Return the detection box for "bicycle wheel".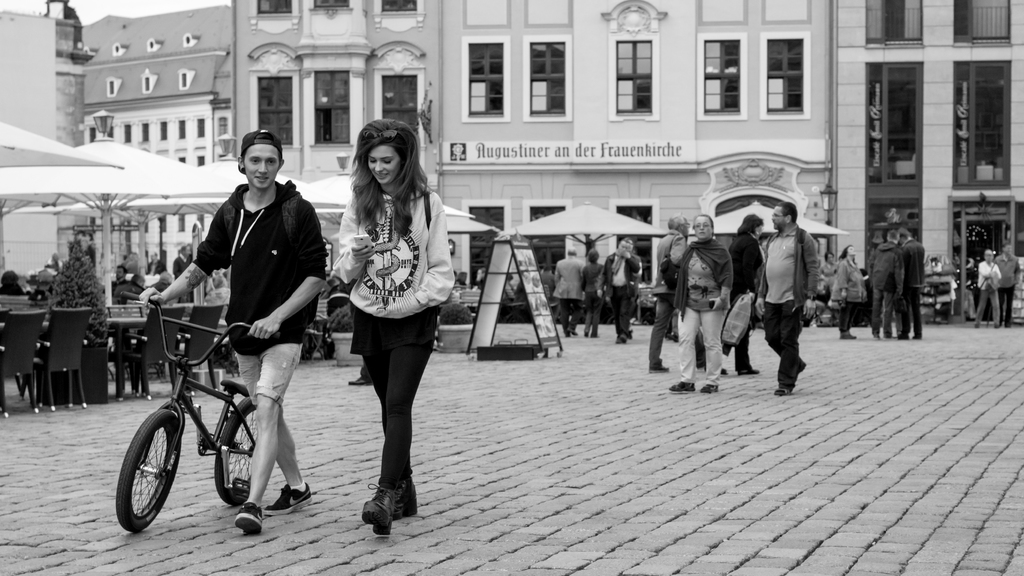
216,397,259,508.
